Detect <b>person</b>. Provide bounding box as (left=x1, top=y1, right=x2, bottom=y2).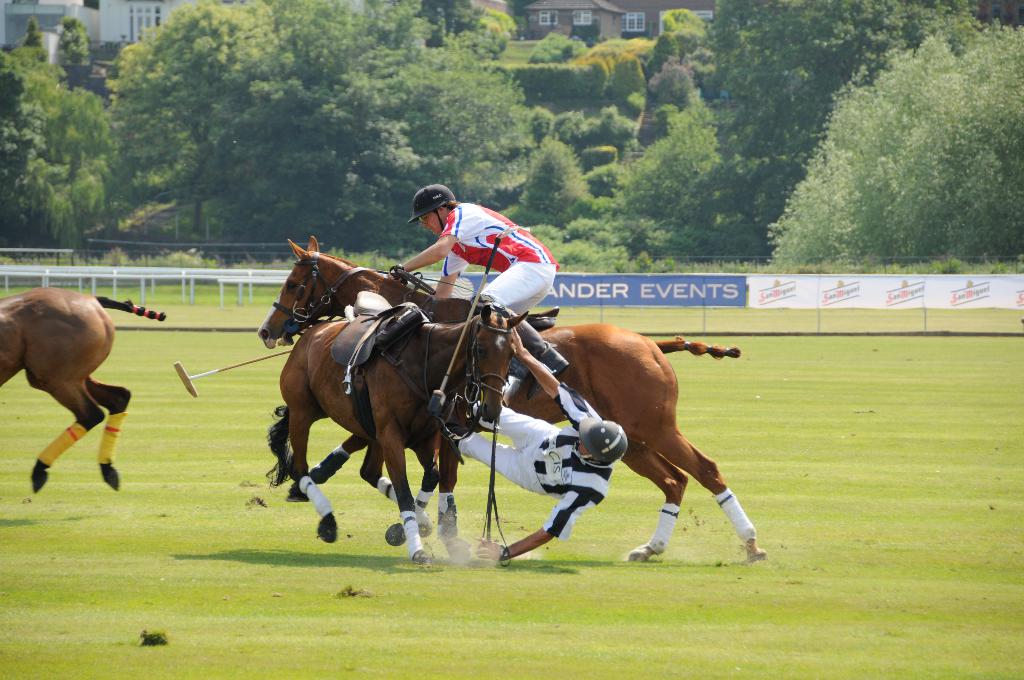
(left=381, top=198, right=545, bottom=325).
